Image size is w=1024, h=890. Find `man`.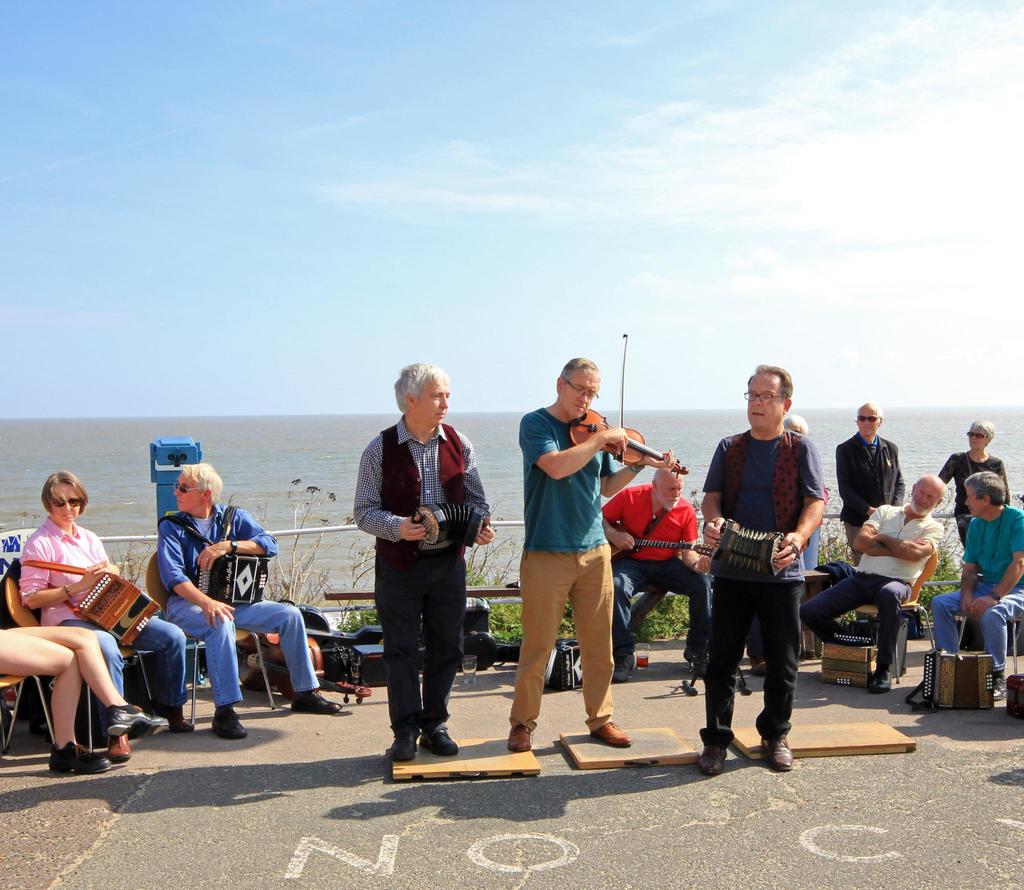
(x1=938, y1=471, x2=1023, y2=695).
